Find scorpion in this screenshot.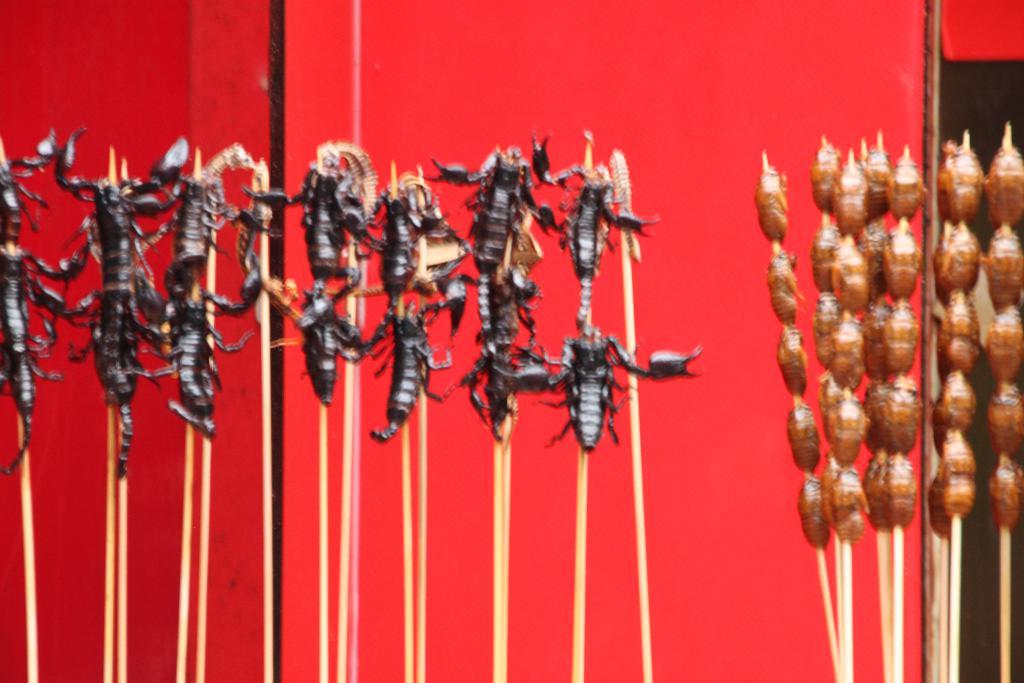
The bounding box for scorpion is <region>134, 167, 260, 441</region>.
